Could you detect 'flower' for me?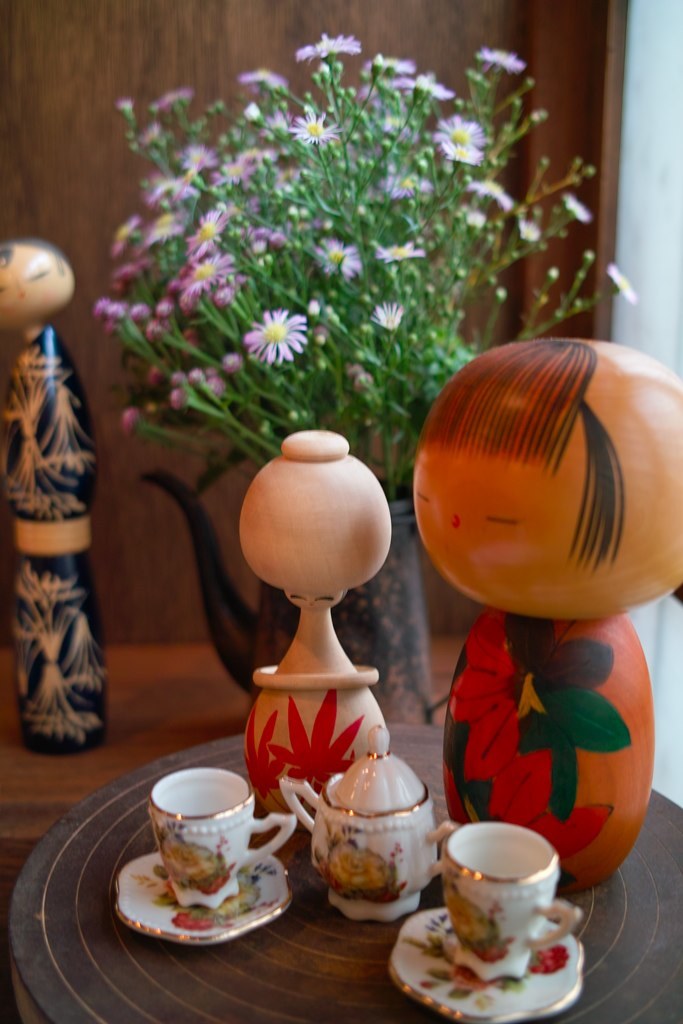
Detection result: pyautogui.locateOnScreen(236, 67, 284, 95).
